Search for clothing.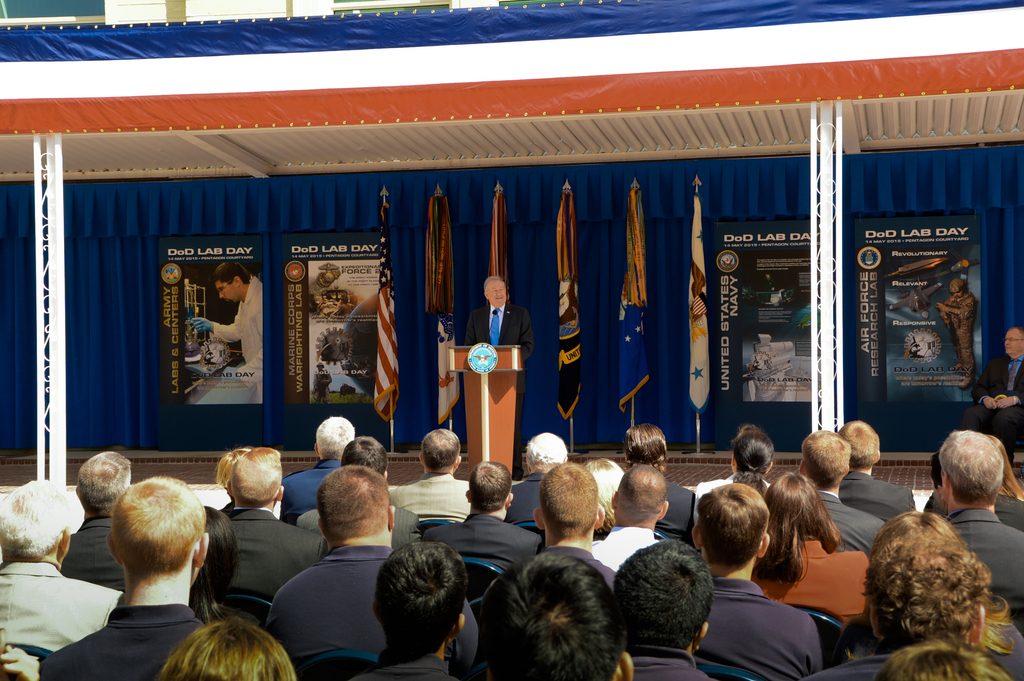
Found at pyautogui.locateOnScreen(970, 348, 1023, 453).
